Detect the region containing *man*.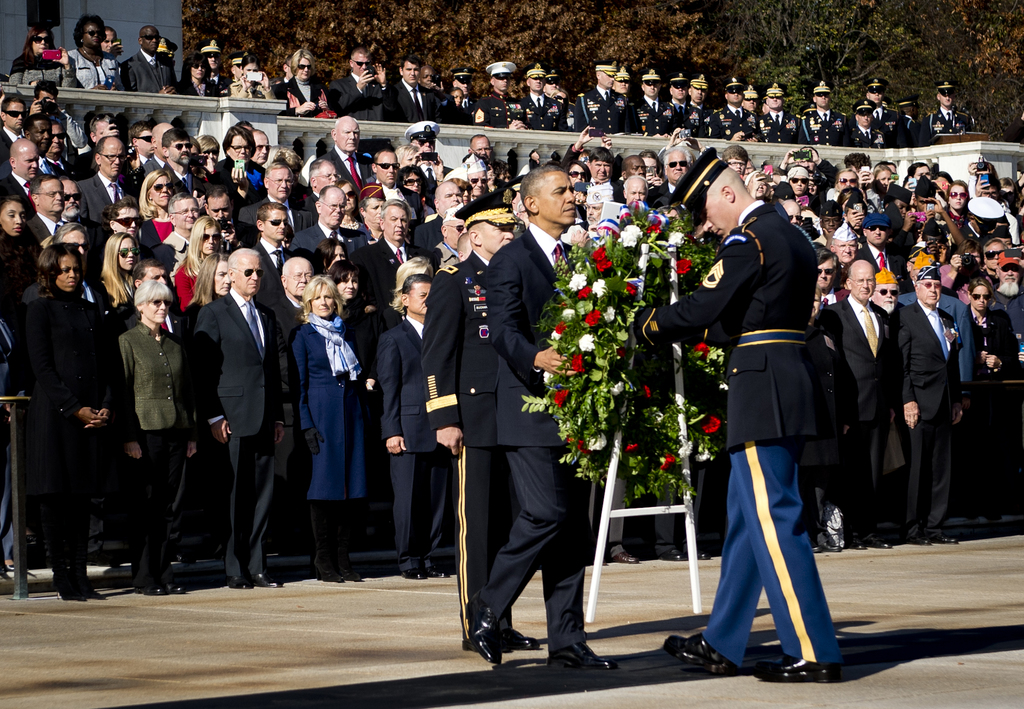
[100, 24, 119, 55].
